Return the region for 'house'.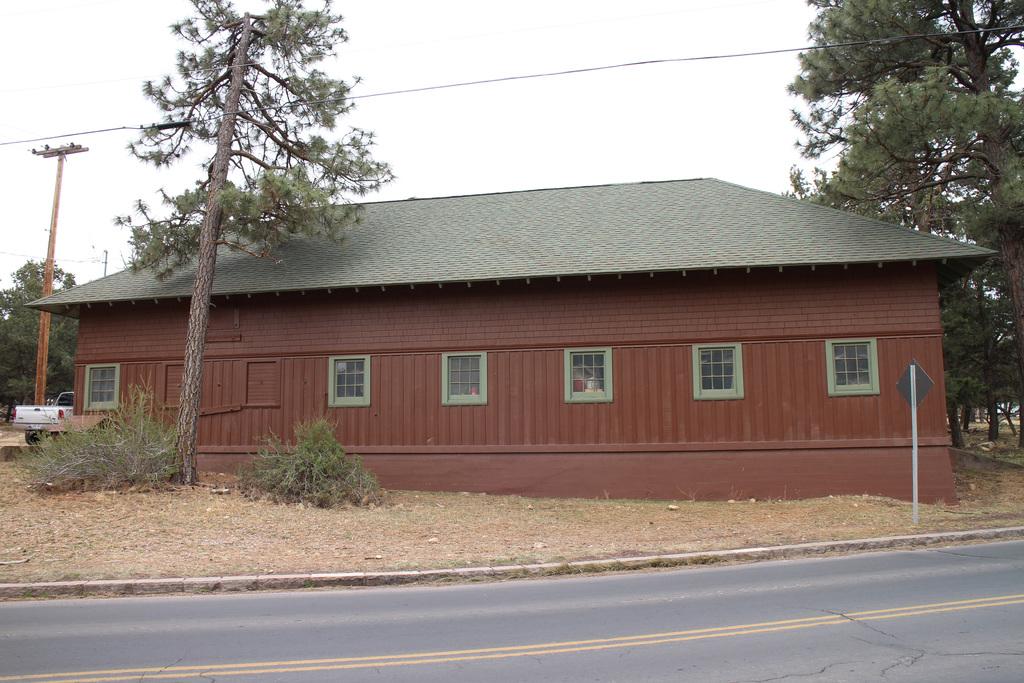
crop(76, 107, 940, 524).
